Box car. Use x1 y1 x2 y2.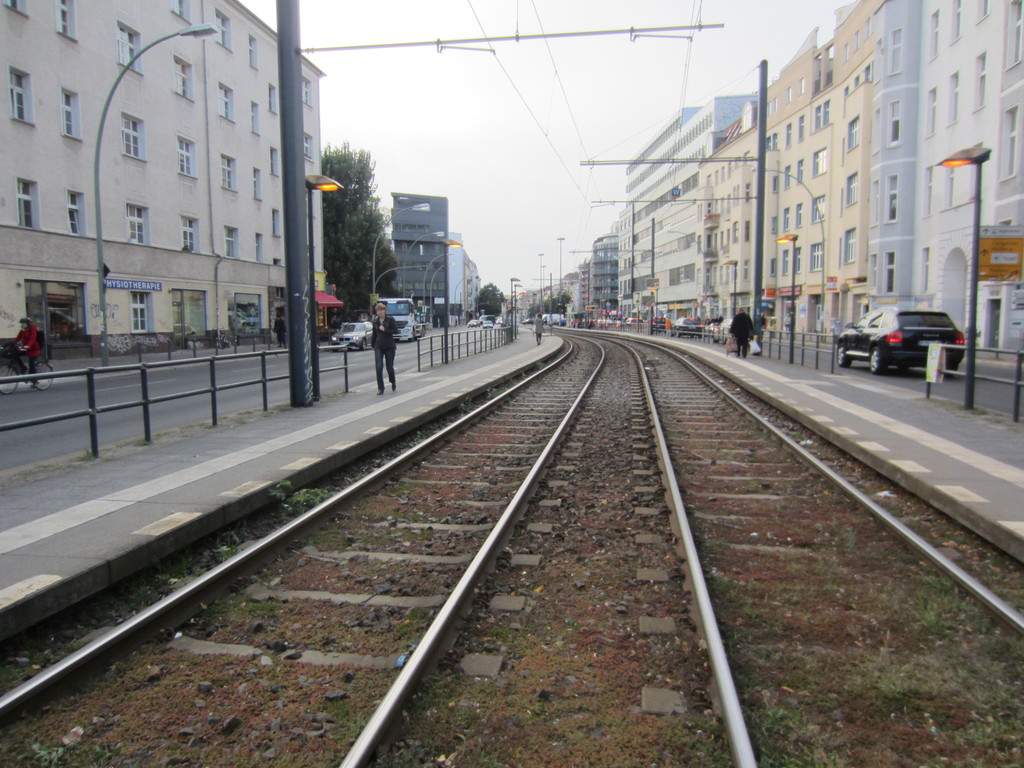
524 315 532 323.
